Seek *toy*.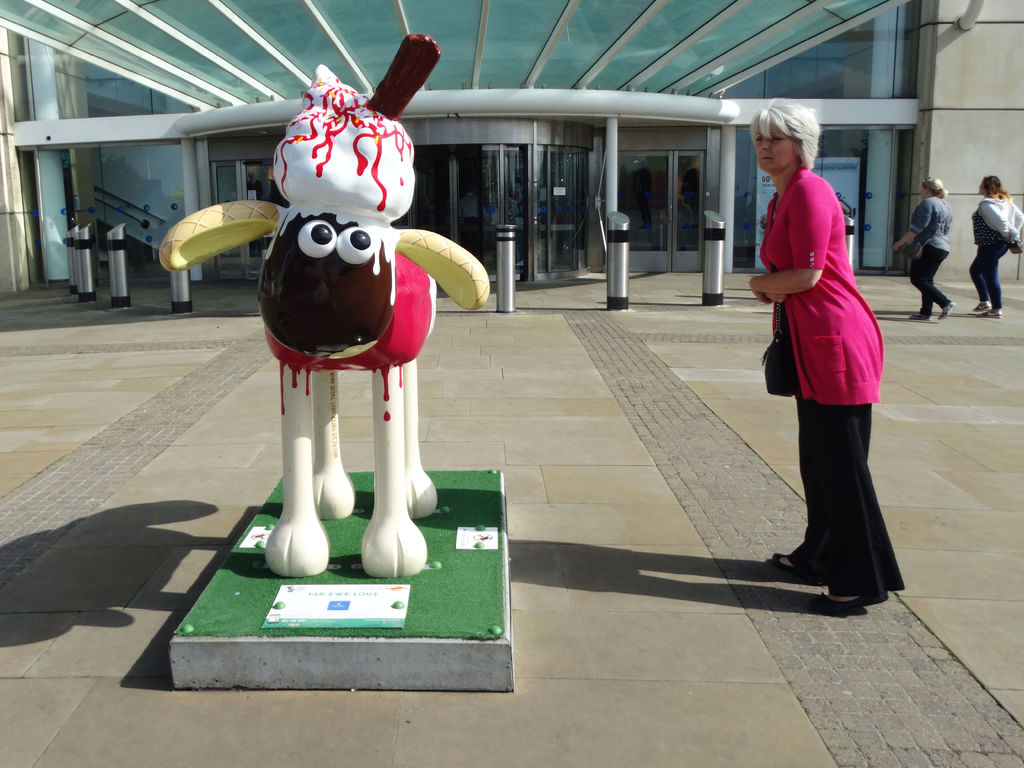
pyautogui.locateOnScreen(205, 74, 478, 575).
